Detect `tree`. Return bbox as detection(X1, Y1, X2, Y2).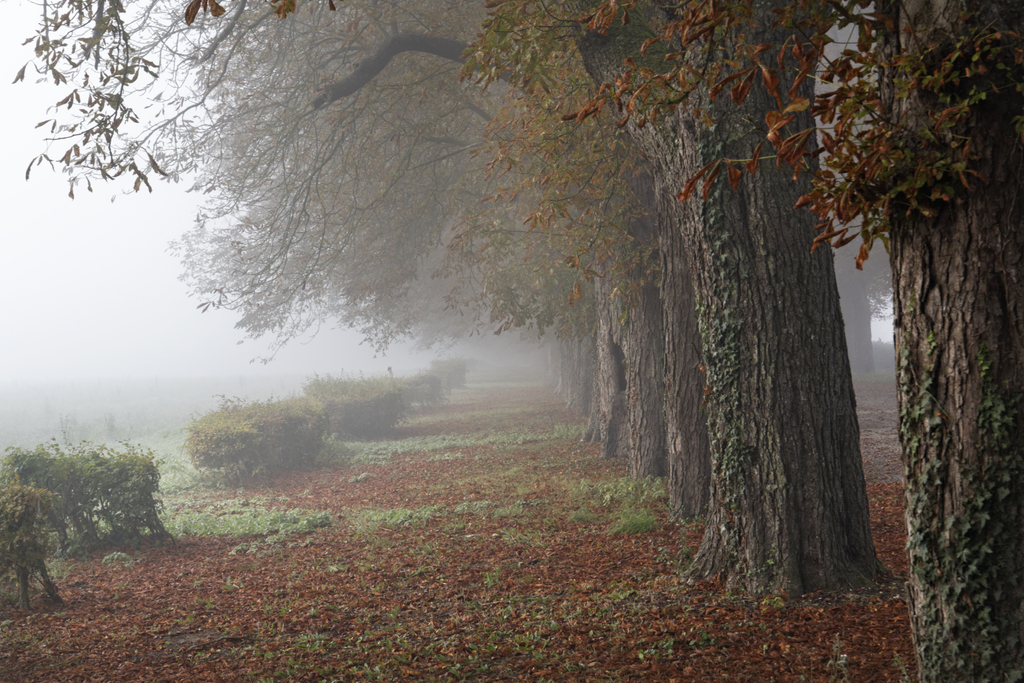
detection(458, 0, 859, 623).
